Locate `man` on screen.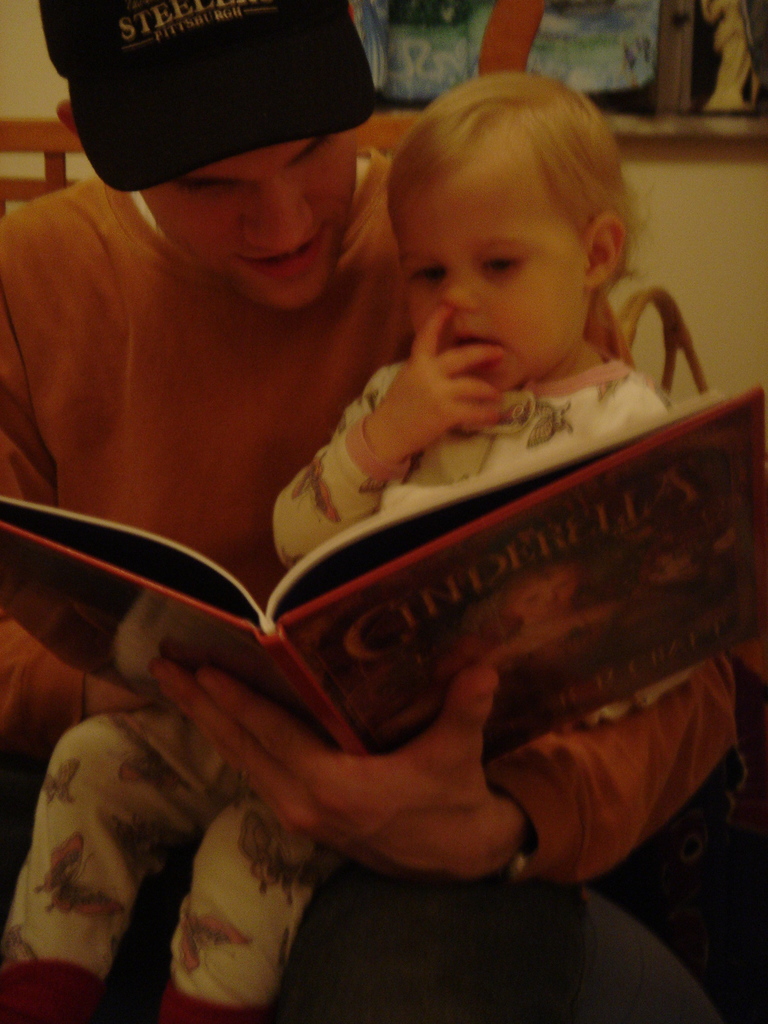
On screen at <bbox>0, 0, 767, 1023</bbox>.
